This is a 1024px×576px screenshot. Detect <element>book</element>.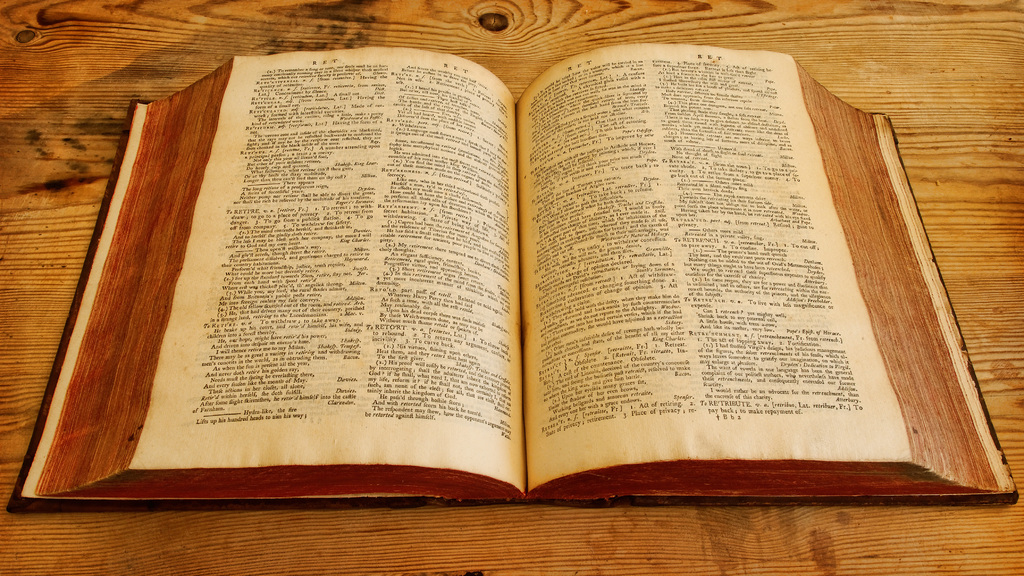
x1=5, y1=45, x2=1023, y2=512.
